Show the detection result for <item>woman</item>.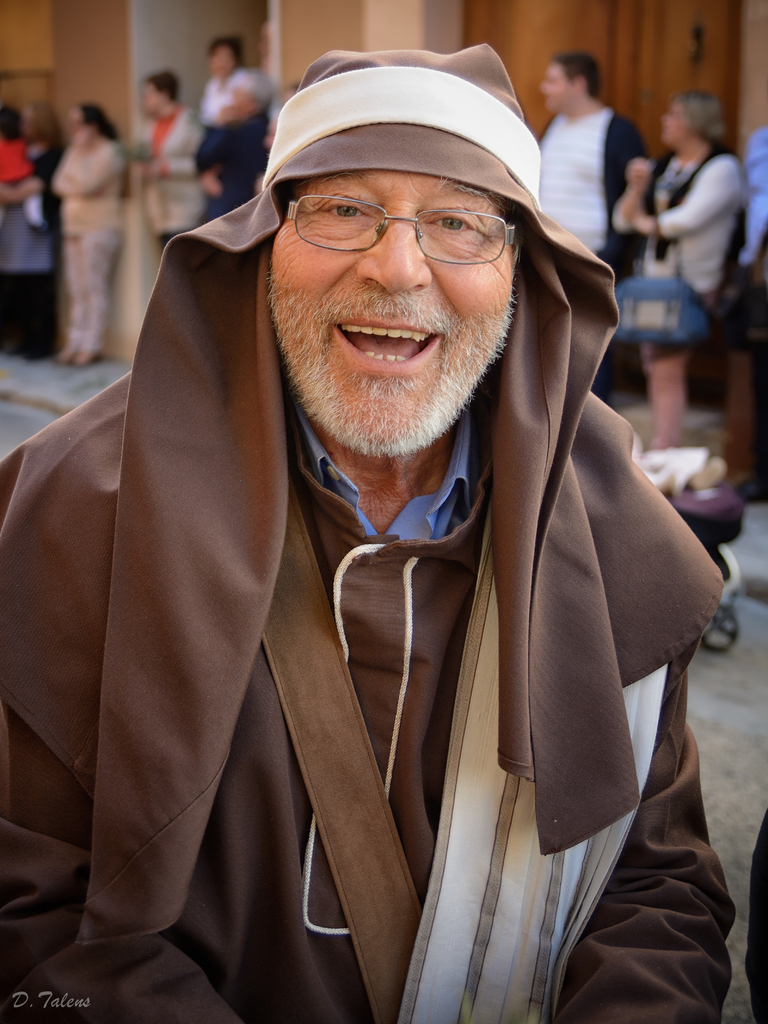
<box>611,93,747,452</box>.
